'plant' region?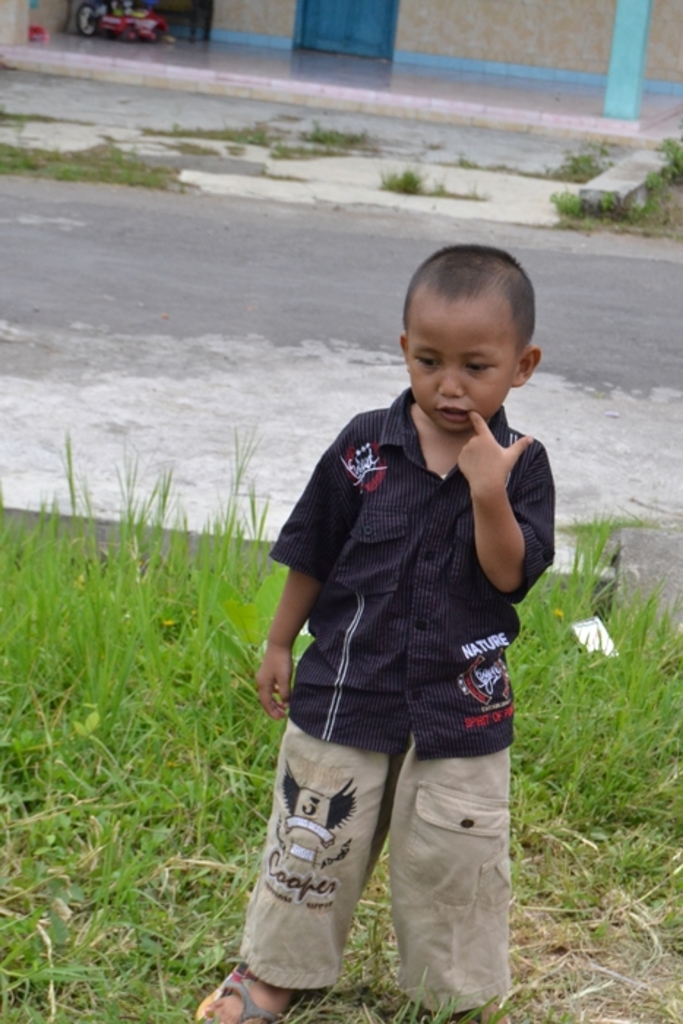
bbox(540, 187, 626, 222)
